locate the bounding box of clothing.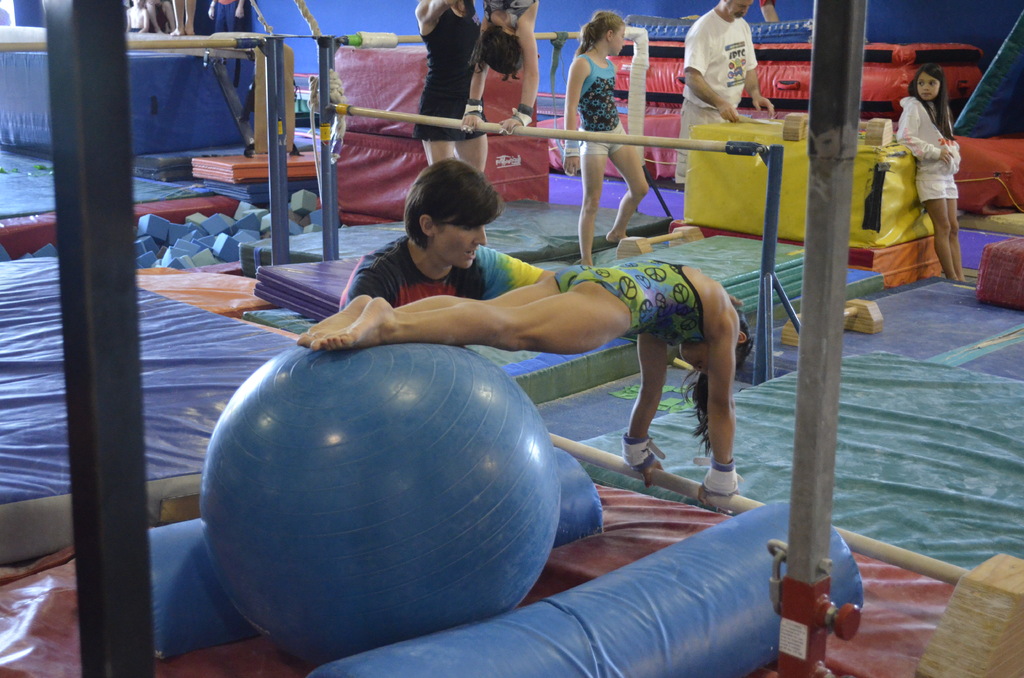
Bounding box: x1=573, y1=48, x2=639, y2=159.
